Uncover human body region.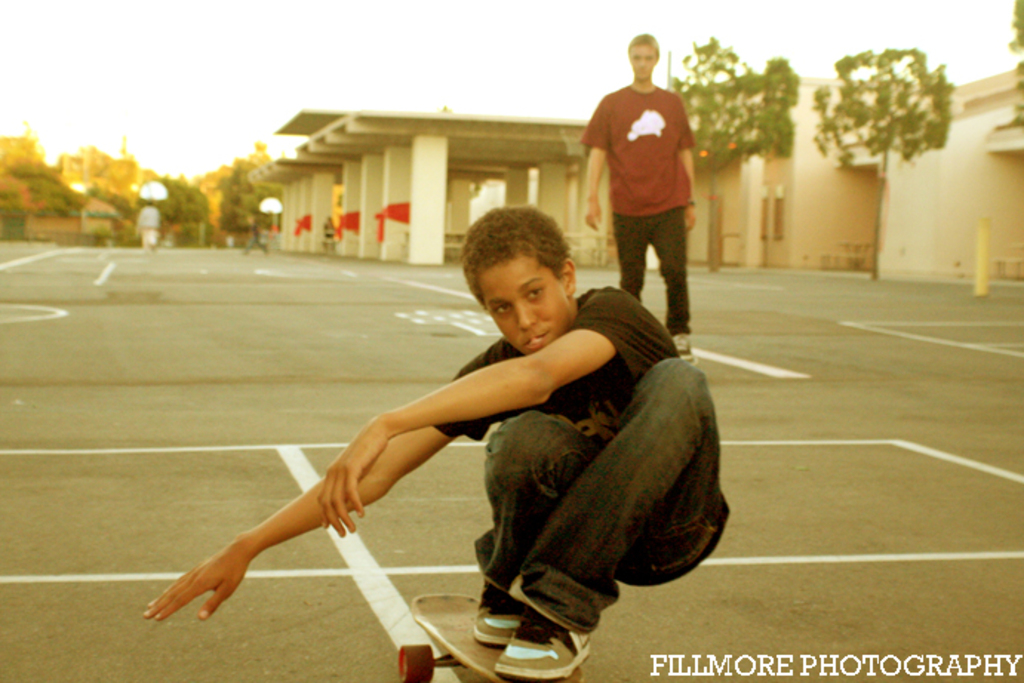
Uncovered: 185/224/713/642.
